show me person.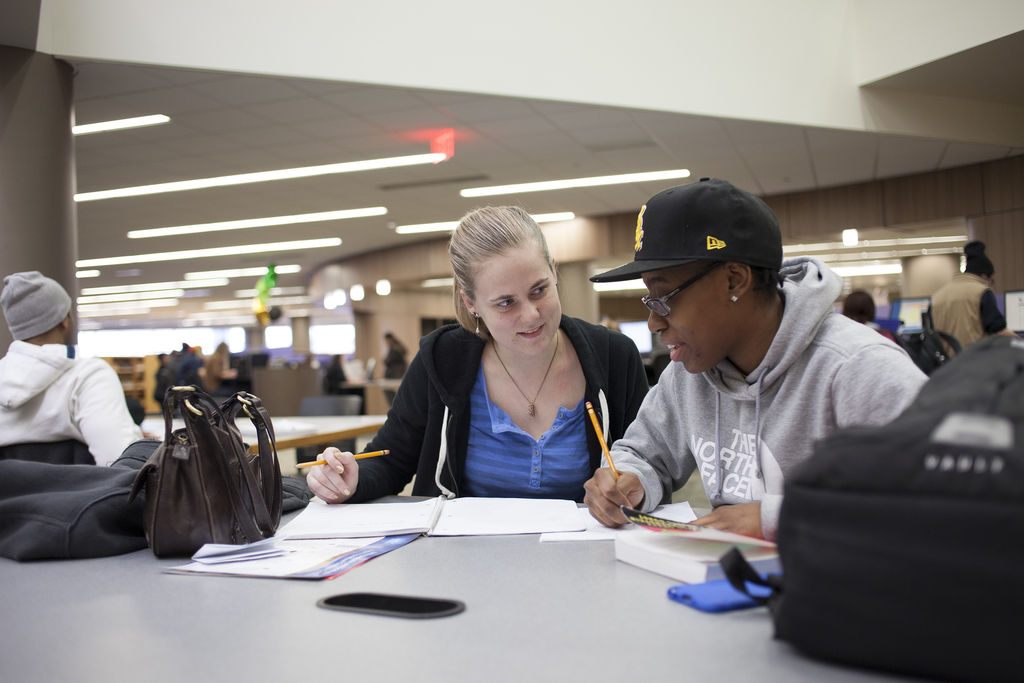
person is here: rect(326, 349, 364, 415).
